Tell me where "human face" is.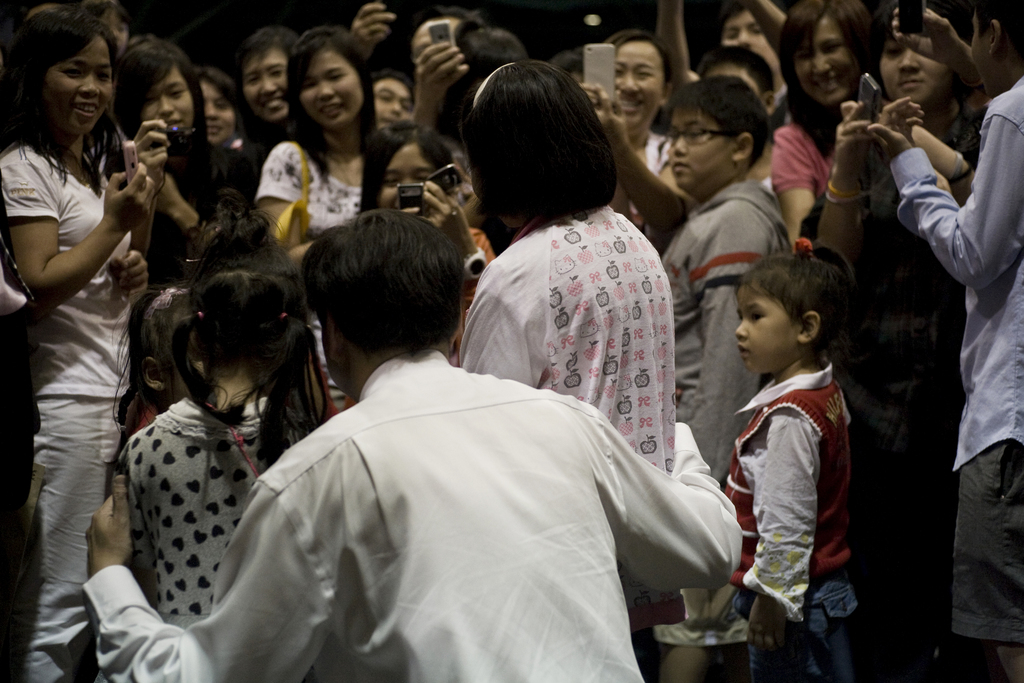
"human face" is at (left=381, top=143, right=438, bottom=206).
